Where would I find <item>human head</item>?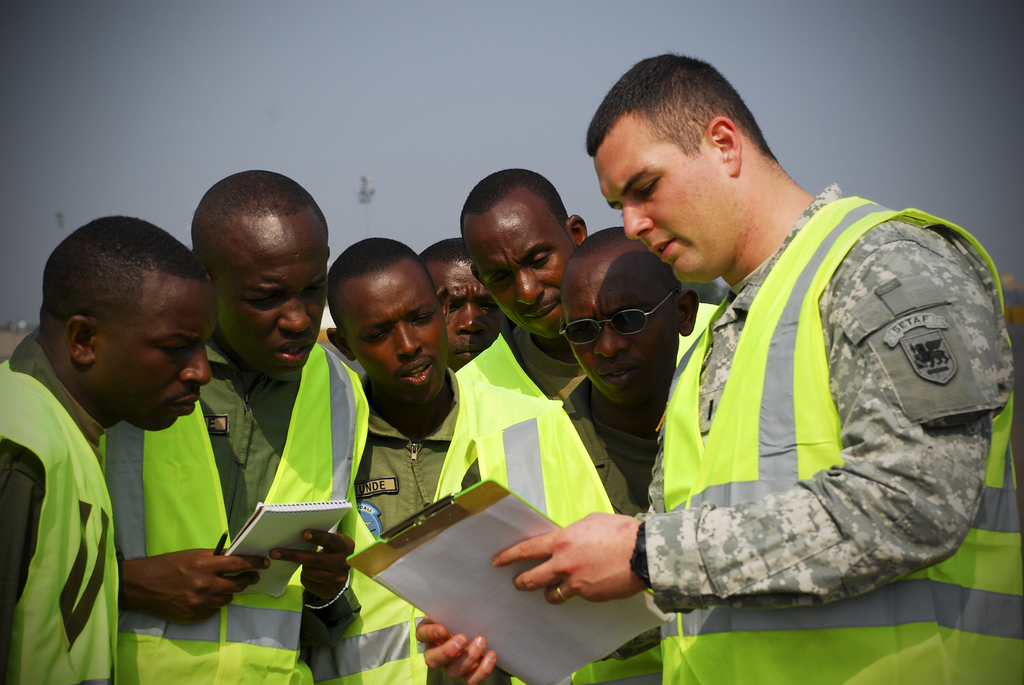
At locate(188, 168, 330, 384).
